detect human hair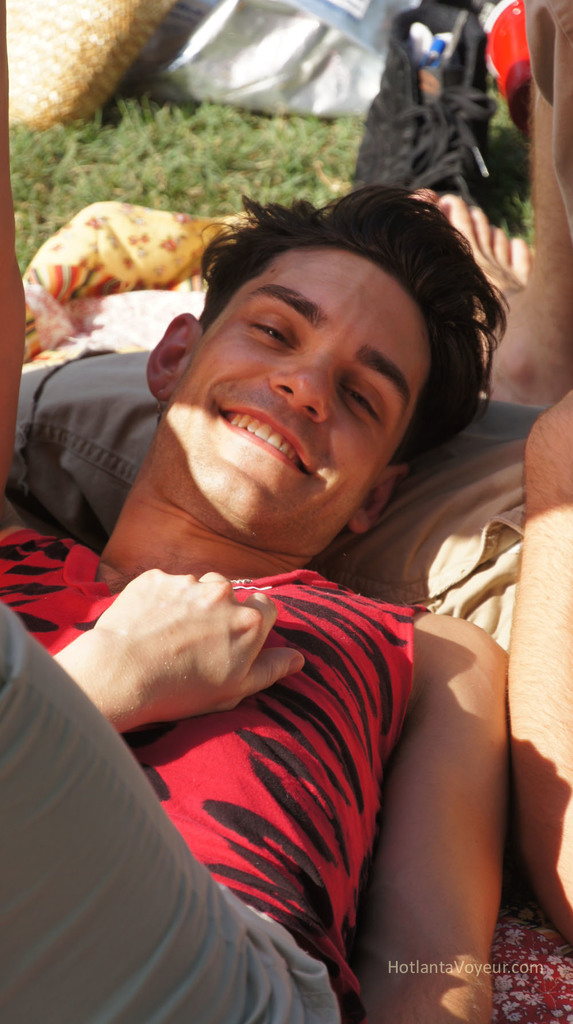
174 167 493 466
